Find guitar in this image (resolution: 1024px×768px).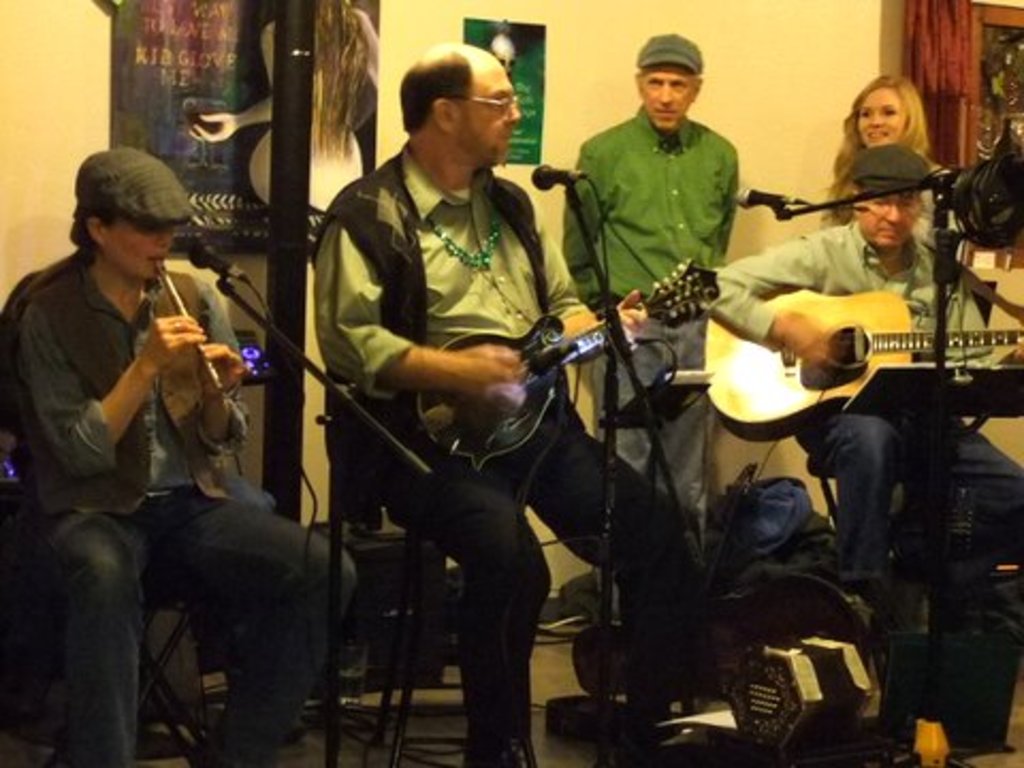
pyautogui.locateOnScreen(719, 277, 998, 403).
